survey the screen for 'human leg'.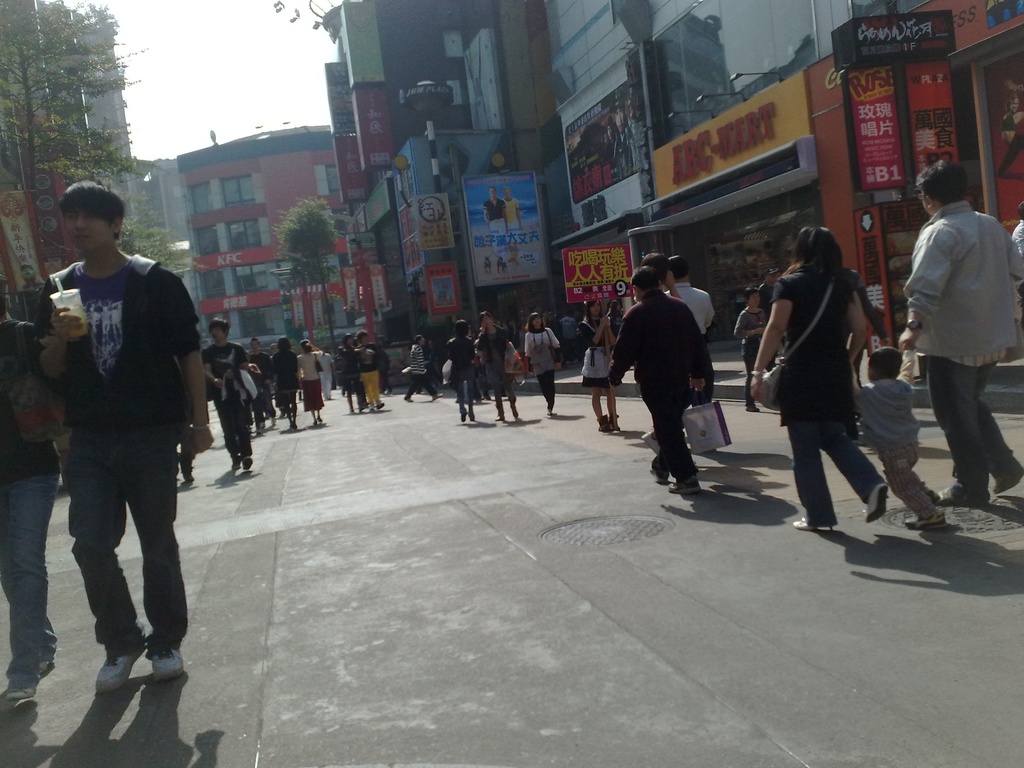
Survey found: <box>281,404,298,426</box>.
